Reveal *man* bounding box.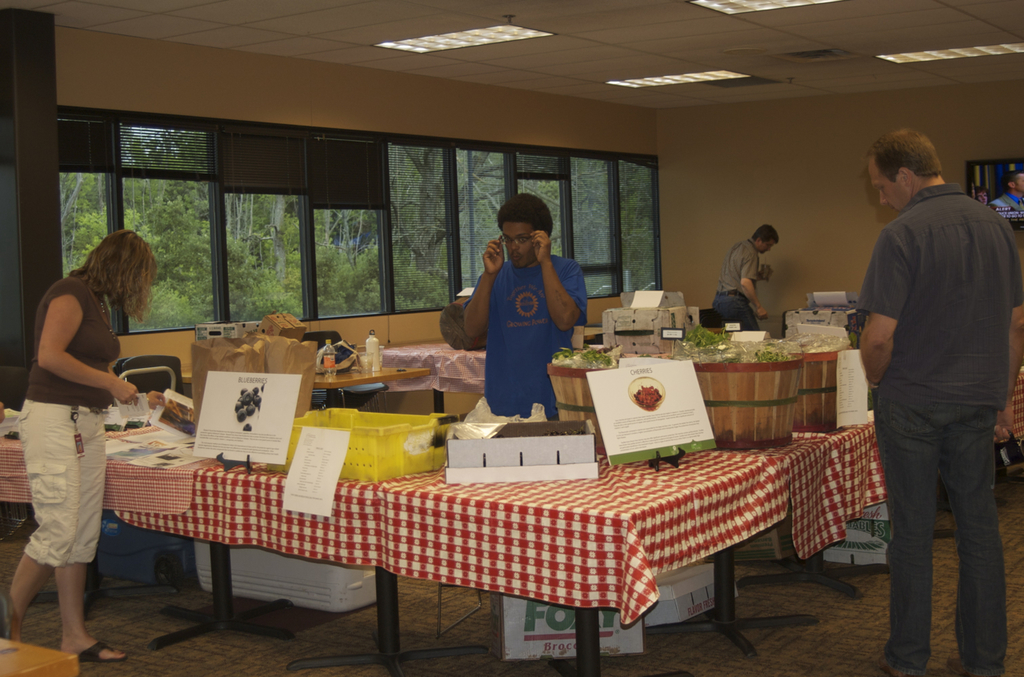
Revealed: (708,226,778,322).
